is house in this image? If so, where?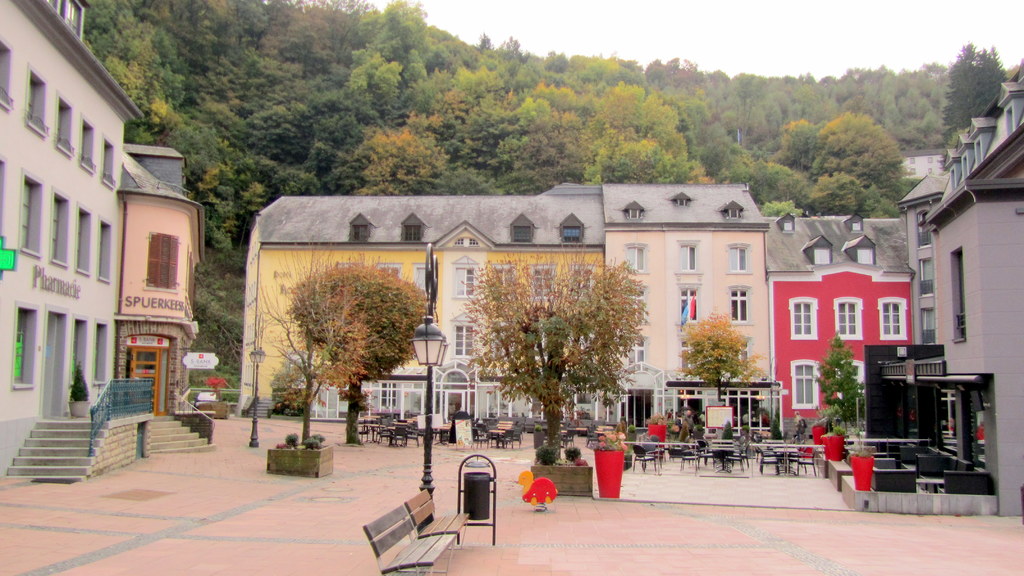
Yes, at [x1=891, y1=49, x2=1023, y2=518].
